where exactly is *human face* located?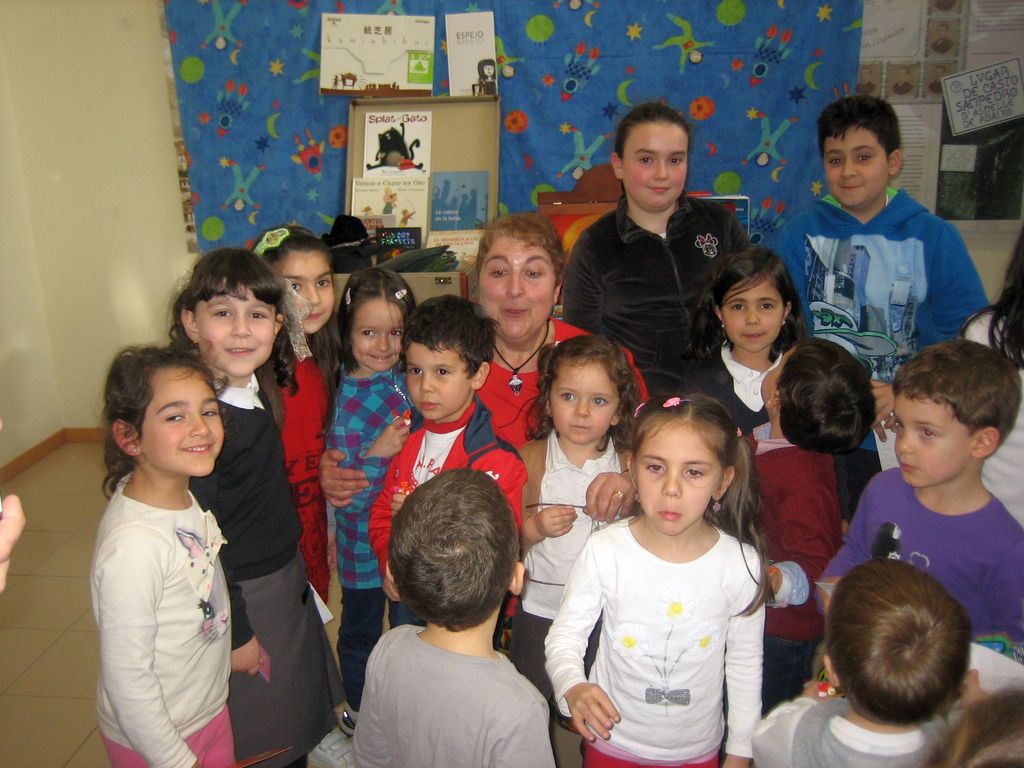
Its bounding box is (761,349,794,404).
